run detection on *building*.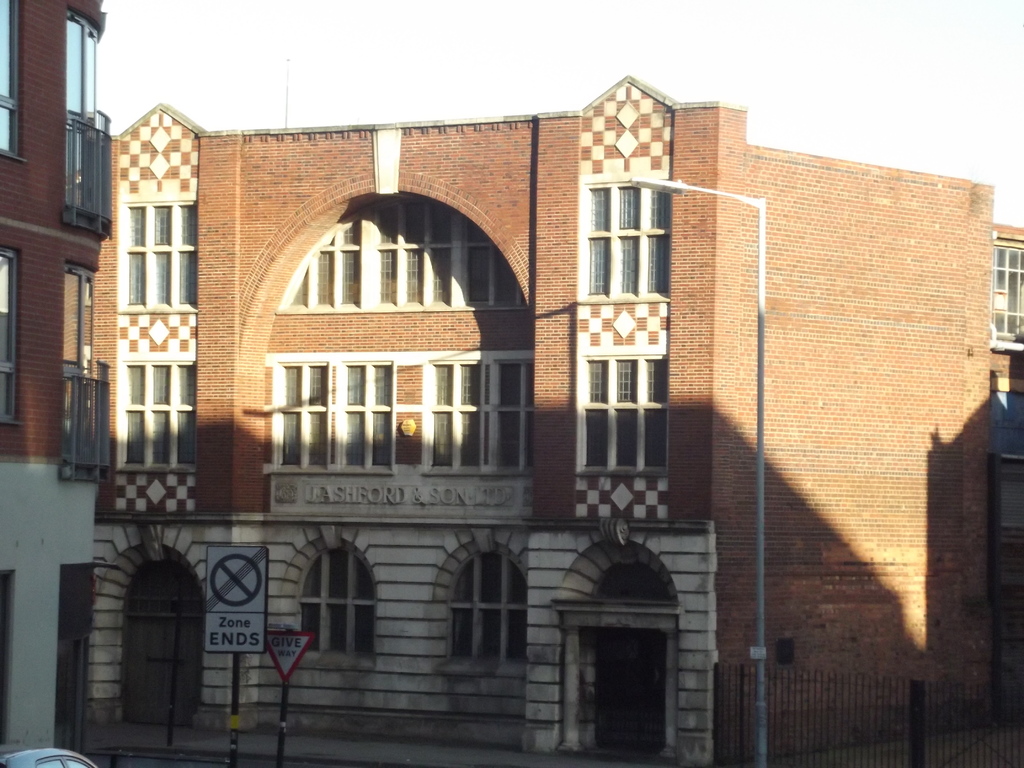
Result: select_region(92, 74, 990, 767).
